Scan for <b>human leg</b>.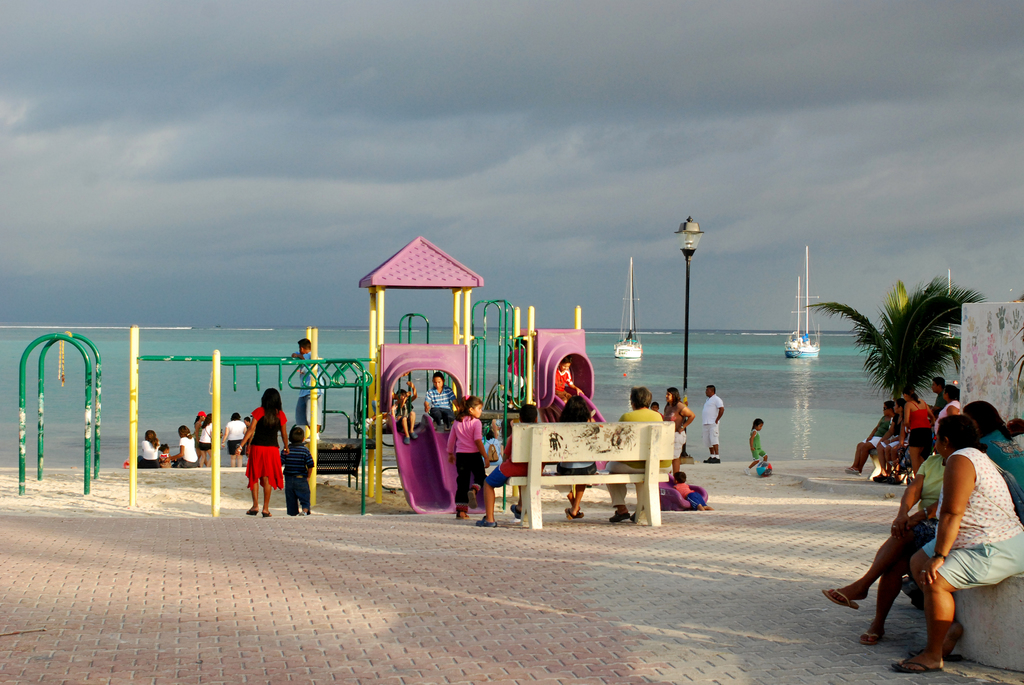
Scan result: <region>287, 474, 307, 514</region>.
